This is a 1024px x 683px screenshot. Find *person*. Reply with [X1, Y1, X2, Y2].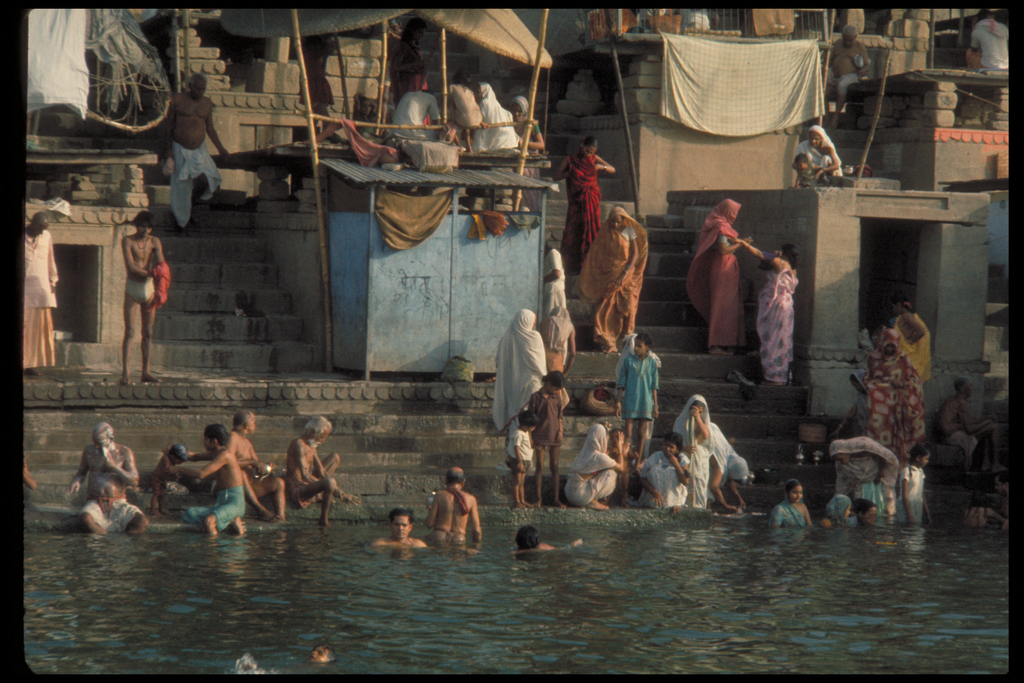
[422, 470, 475, 554].
